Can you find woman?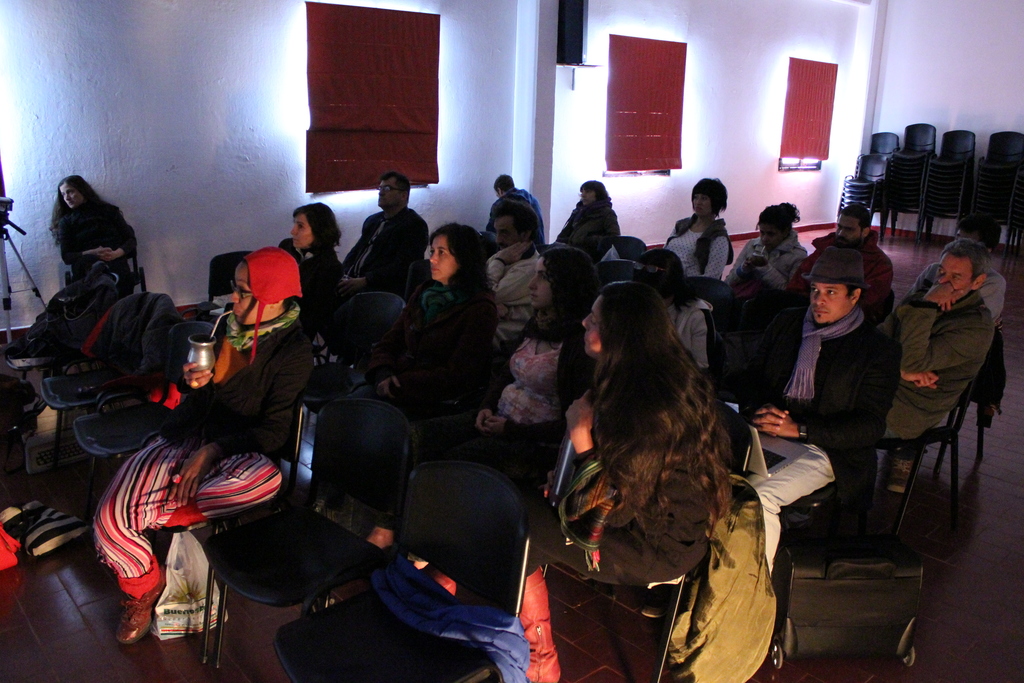
Yes, bounding box: 88:243:316:645.
